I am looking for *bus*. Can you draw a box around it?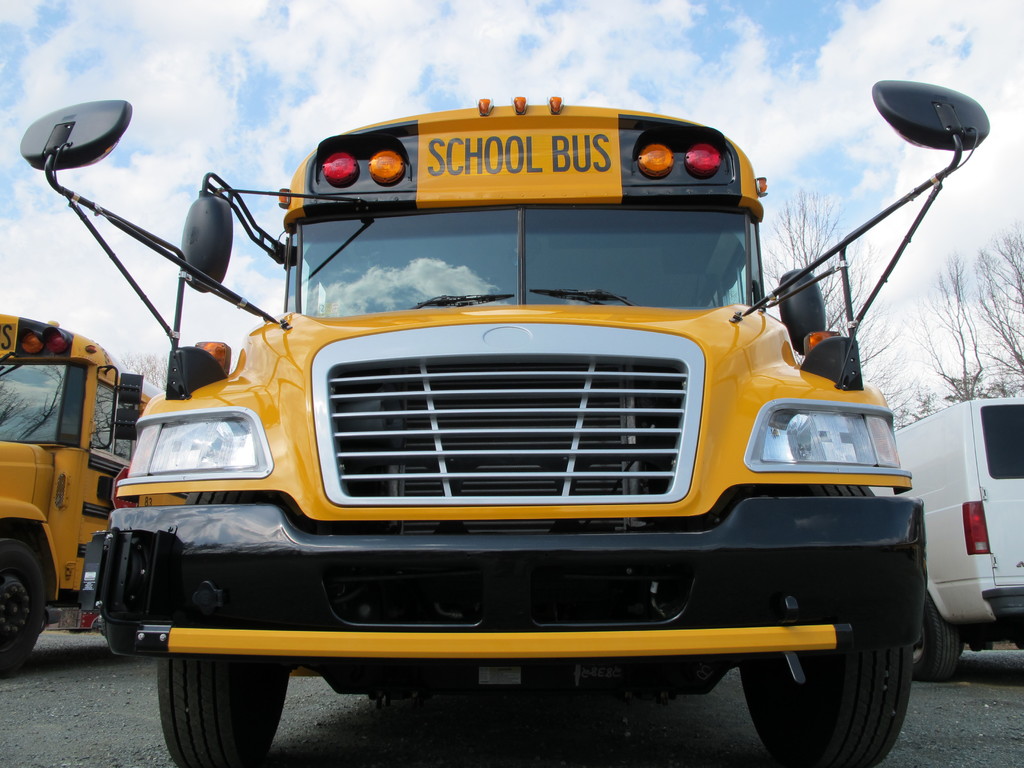
Sure, the bounding box is bbox=(0, 309, 169, 675).
